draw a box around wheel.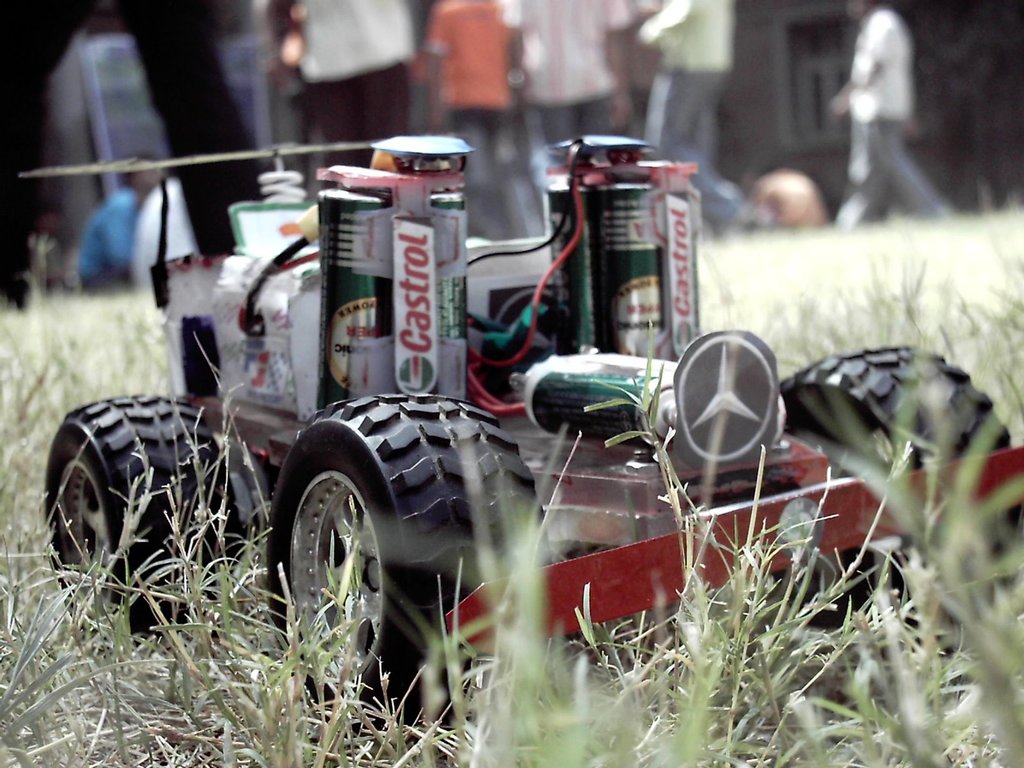
bbox=(47, 401, 241, 622).
